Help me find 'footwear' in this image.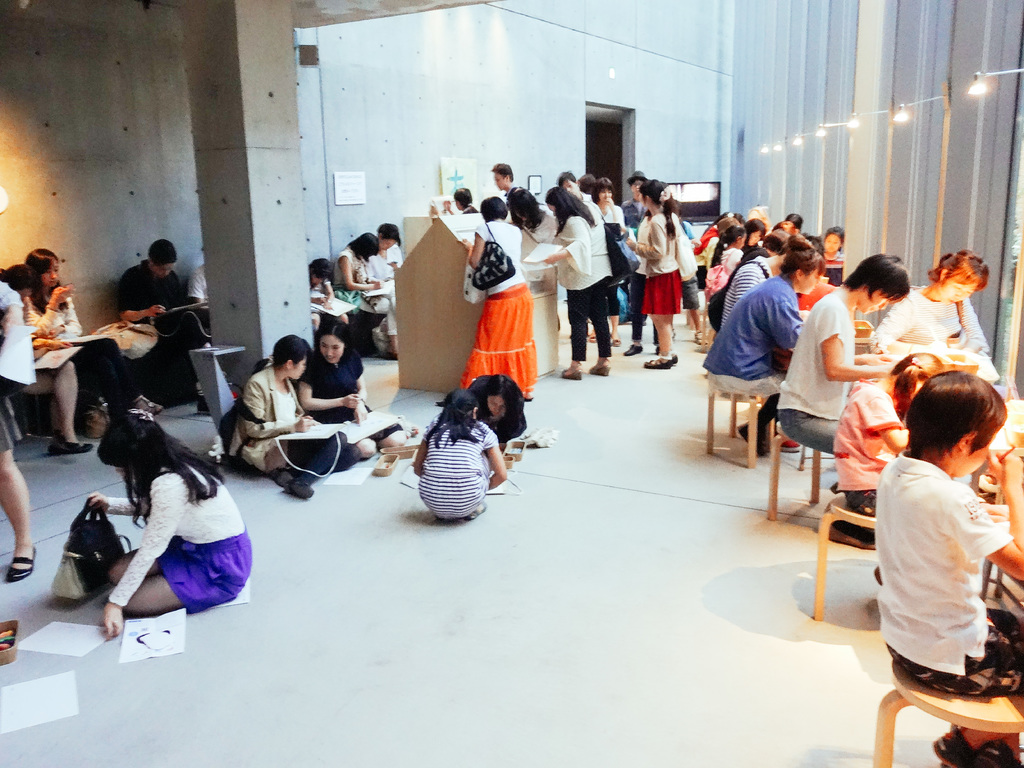
Found it: 648:359:678:371.
